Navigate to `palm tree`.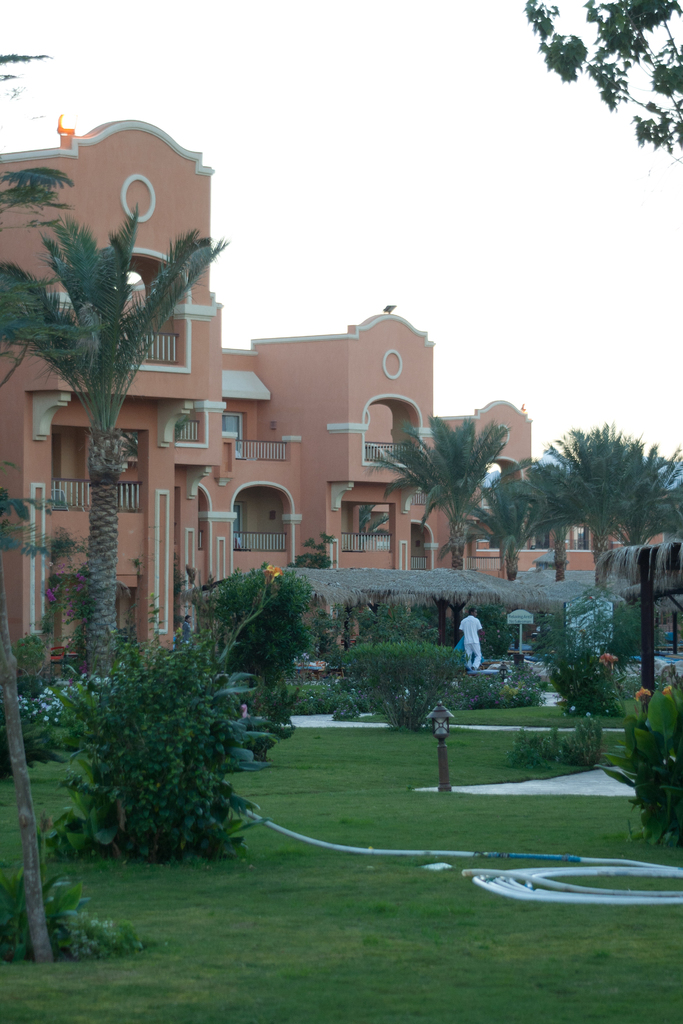
Navigation target: [x1=0, y1=223, x2=207, y2=653].
